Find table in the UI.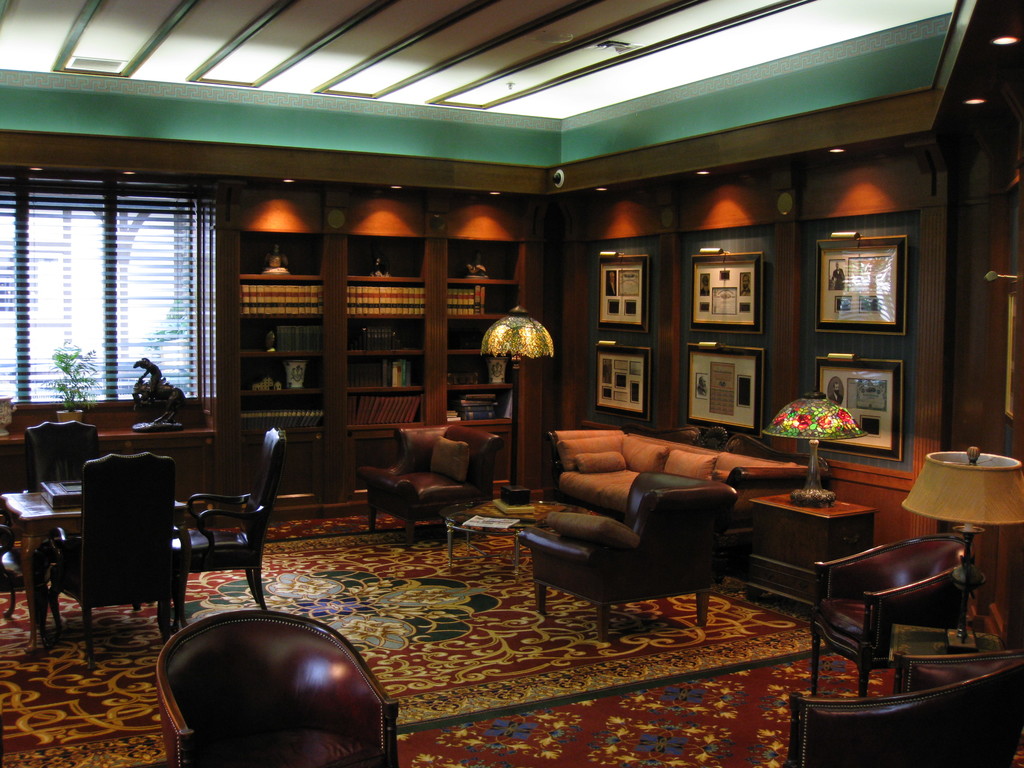
UI element at BBox(1, 486, 190, 655).
